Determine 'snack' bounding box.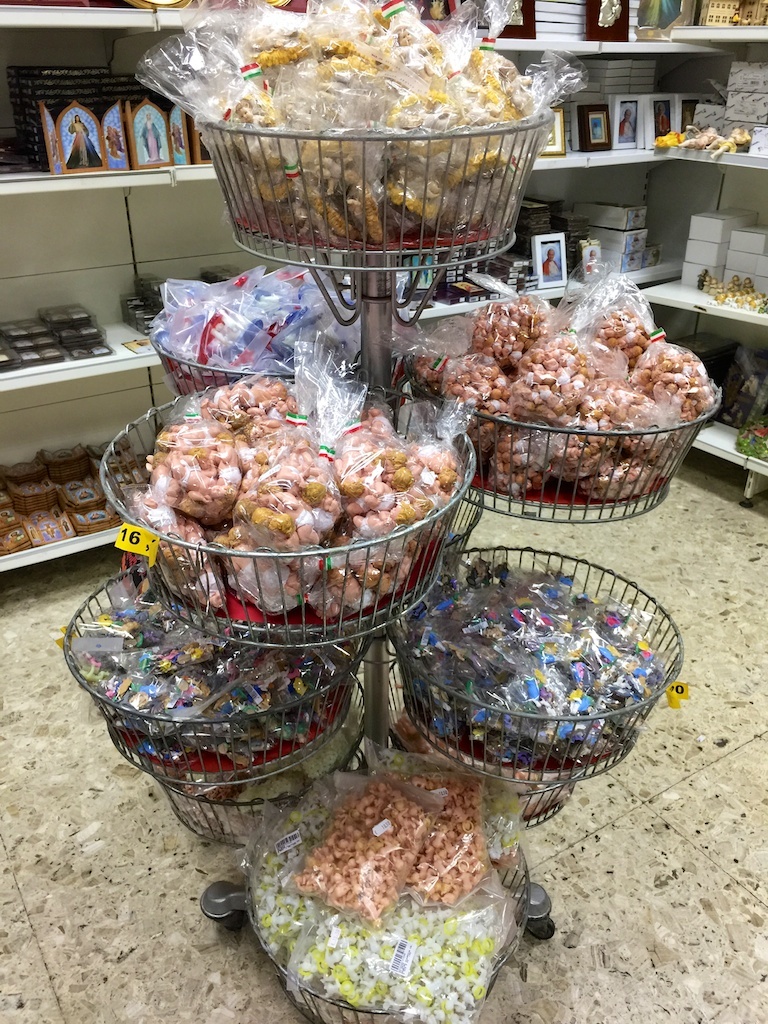
Determined: [262, 780, 523, 1007].
